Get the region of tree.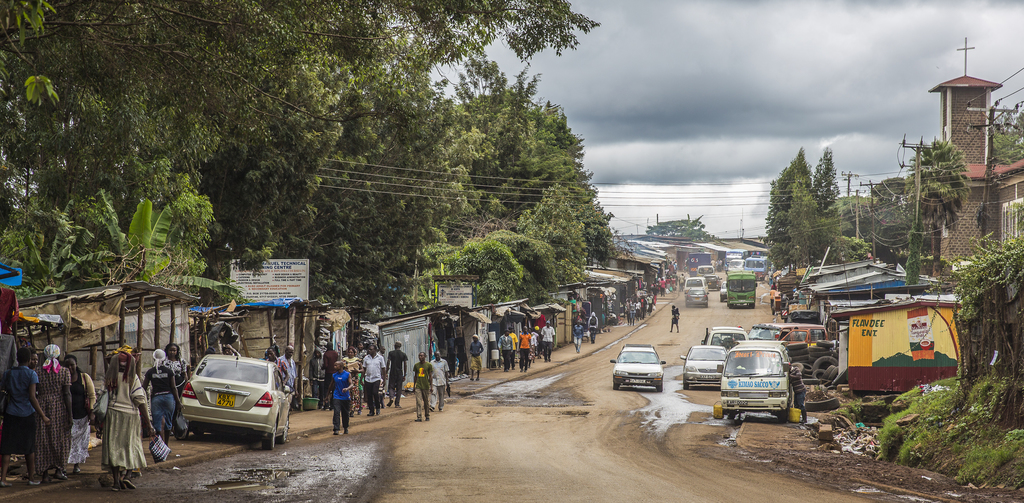
(x1=988, y1=106, x2=1023, y2=165).
